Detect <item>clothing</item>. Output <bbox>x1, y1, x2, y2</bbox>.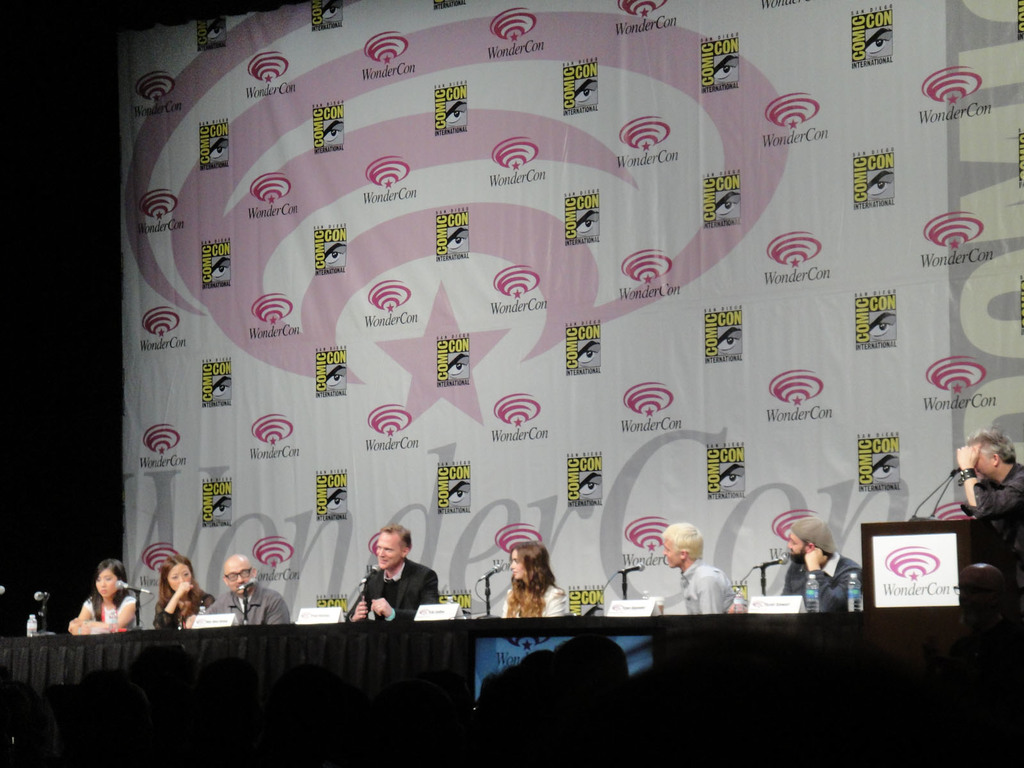
<bbox>953, 459, 1023, 566</bbox>.
